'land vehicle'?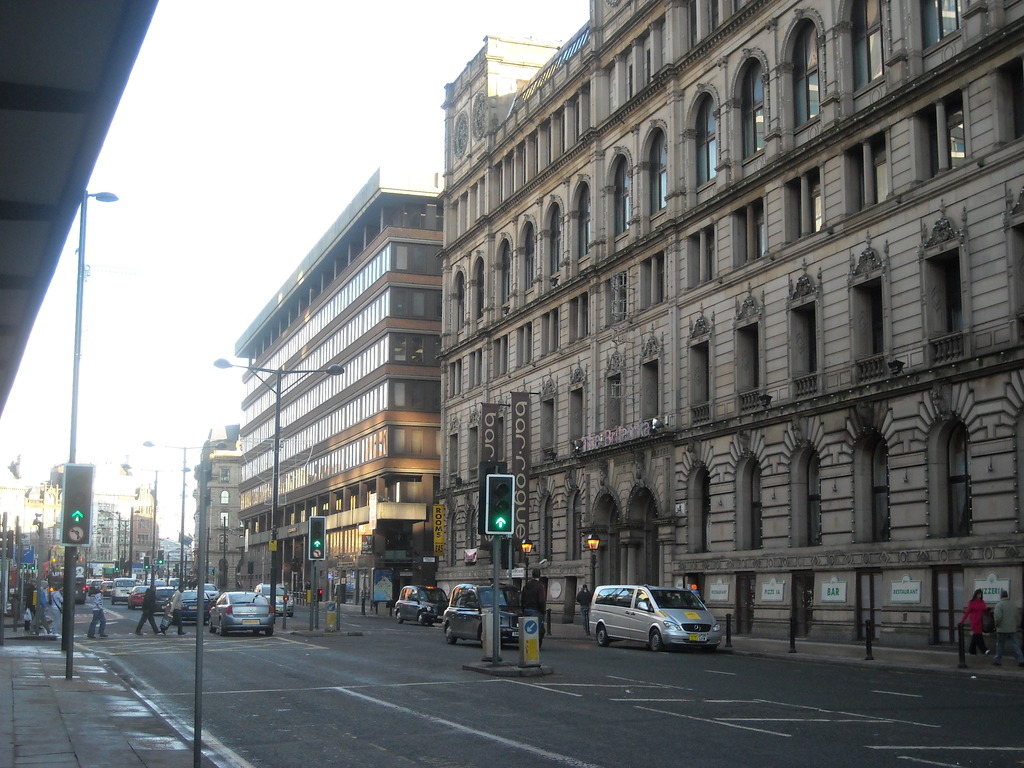
207, 587, 276, 640
